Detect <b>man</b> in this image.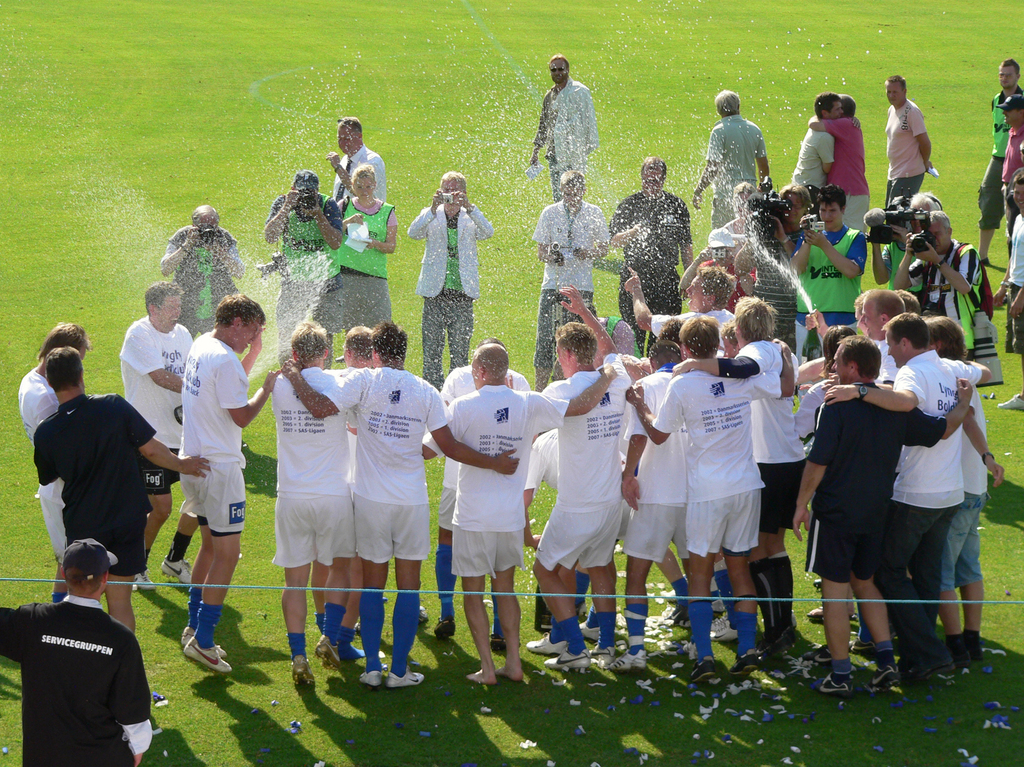
Detection: 1000/92/1023/241.
